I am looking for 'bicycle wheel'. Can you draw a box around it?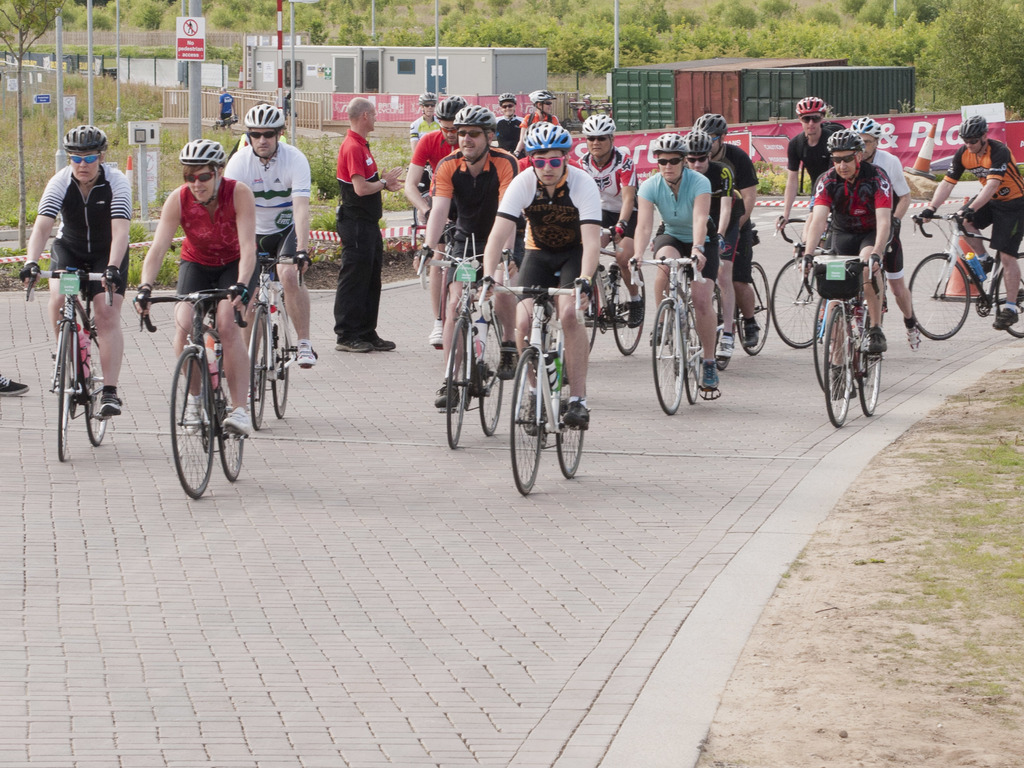
Sure, the bounding box is l=768, t=257, r=828, b=351.
